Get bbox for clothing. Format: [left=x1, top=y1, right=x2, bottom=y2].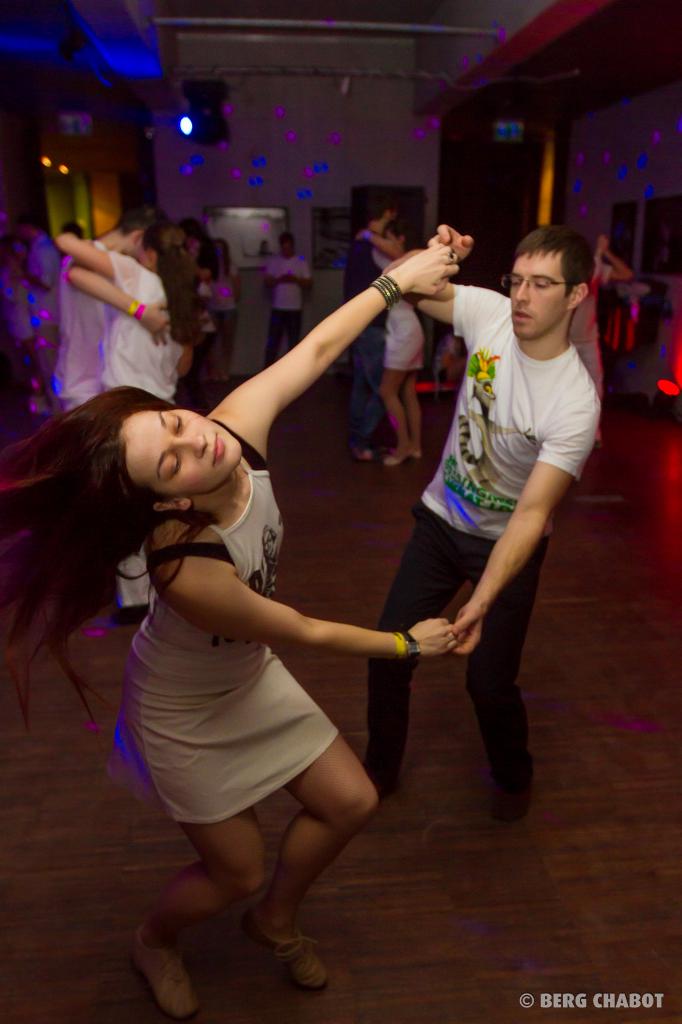
[left=363, top=283, right=599, bottom=778].
